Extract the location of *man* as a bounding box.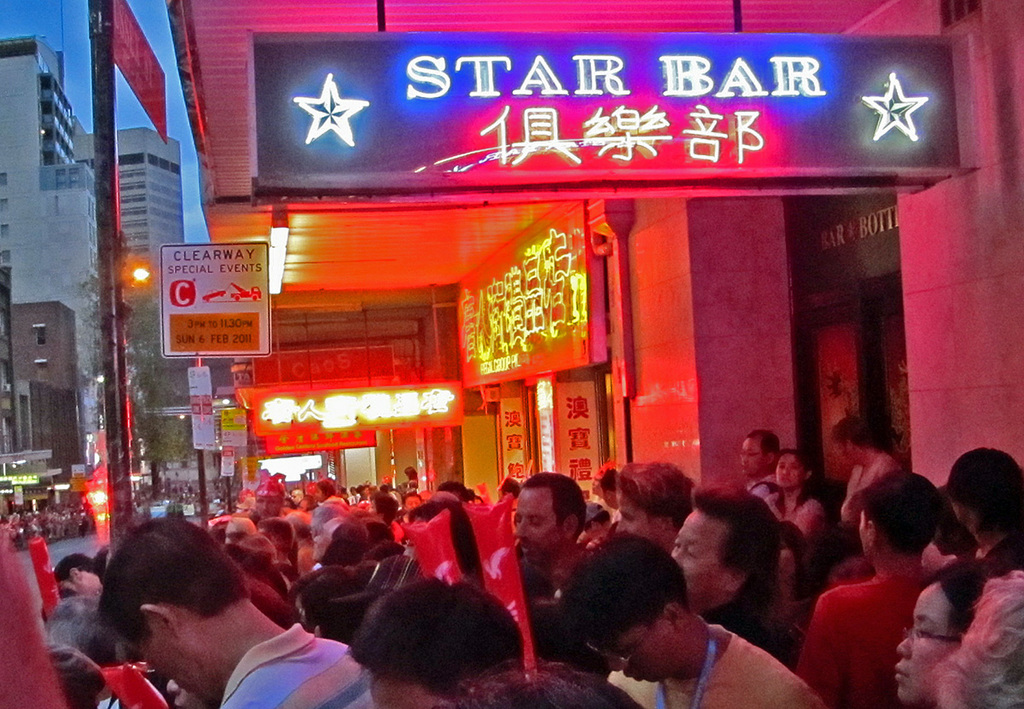
locate(555, 538, 768, 700).
